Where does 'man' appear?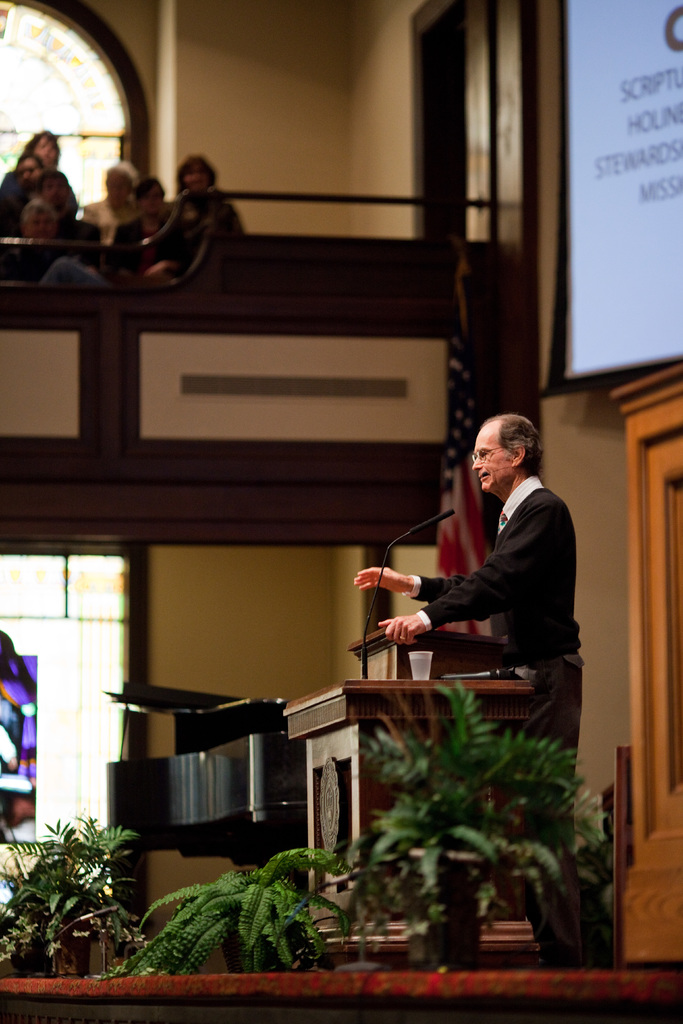
Appears at box=[156, 141, 224, 252].
